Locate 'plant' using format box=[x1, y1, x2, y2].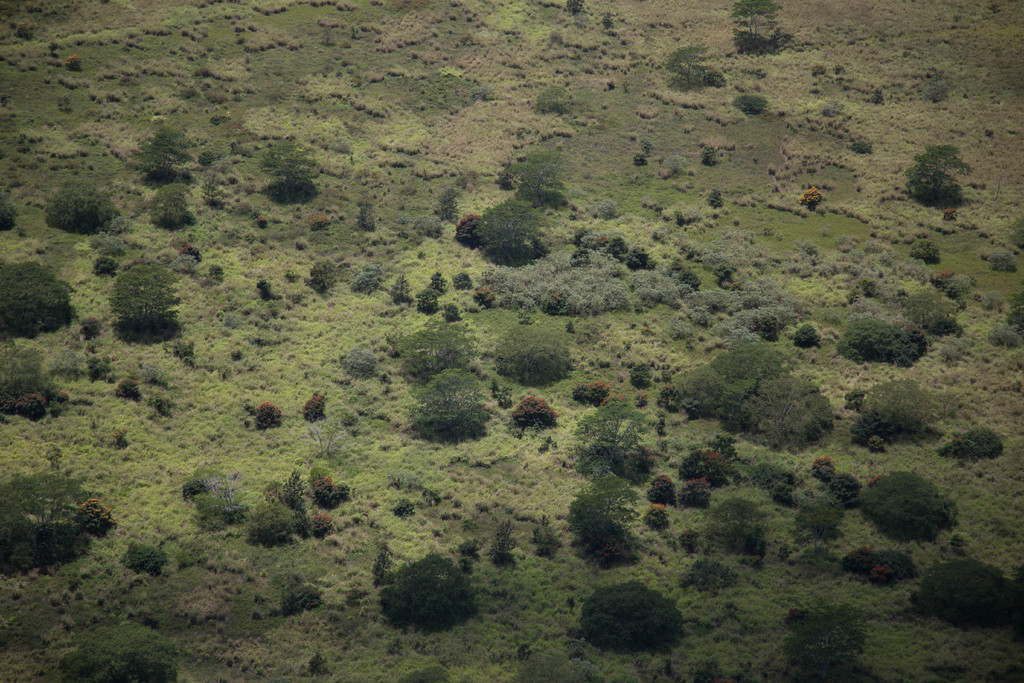
box=[261, 128, 319, 194].
